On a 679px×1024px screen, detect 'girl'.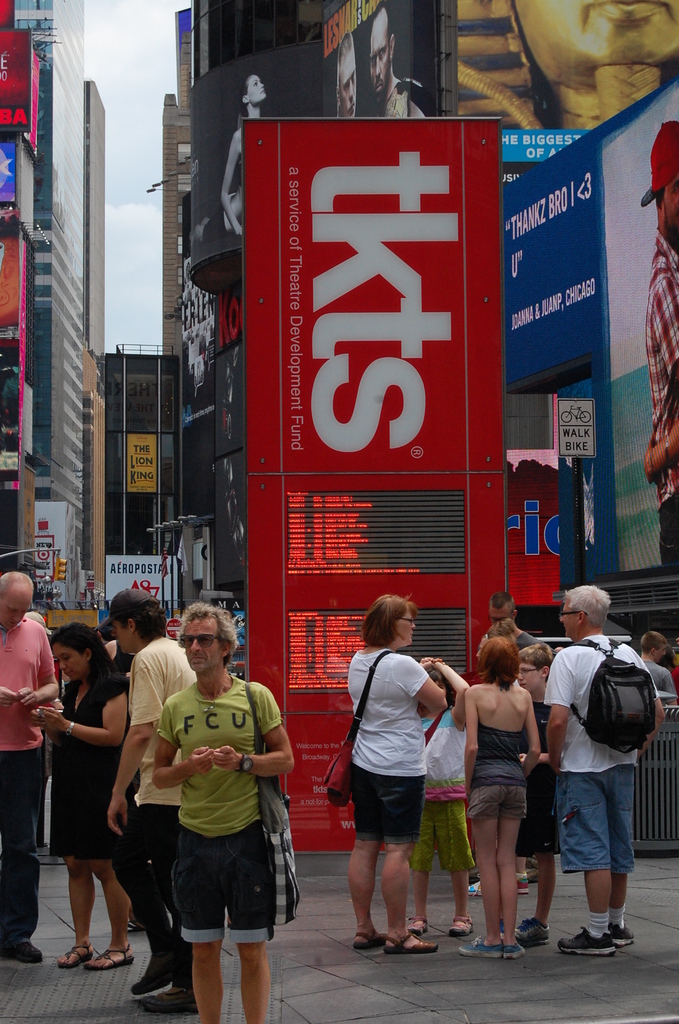
[405,654,474,936].
